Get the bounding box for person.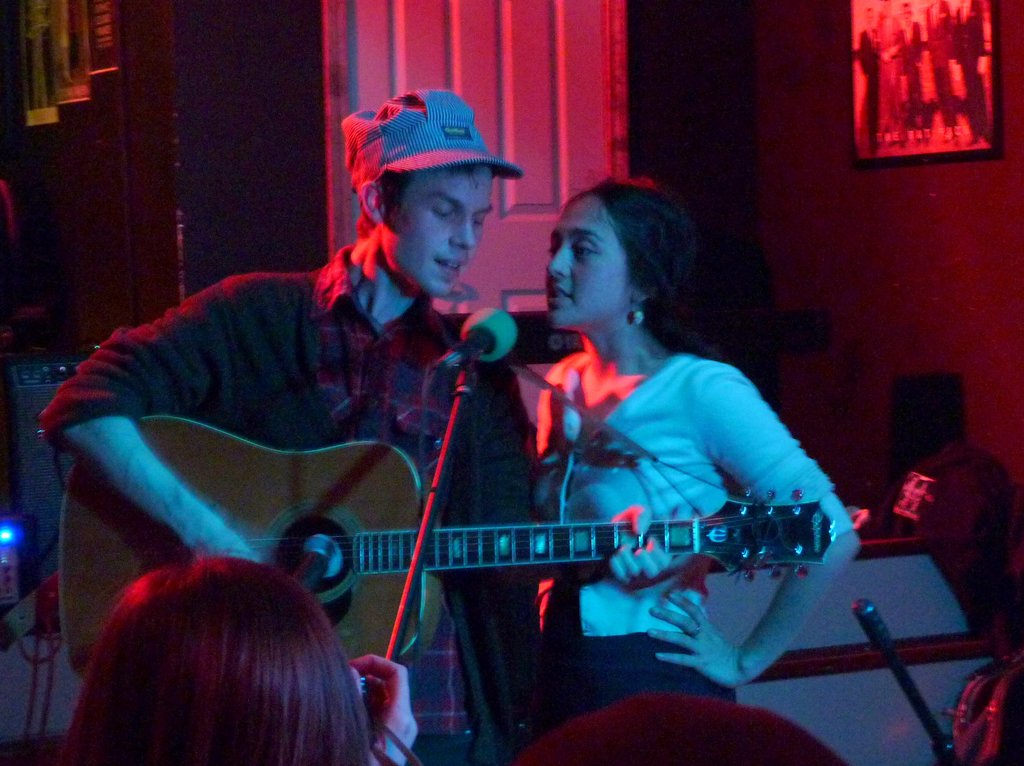
(left=36, top=563, right=411, bottom=765).
